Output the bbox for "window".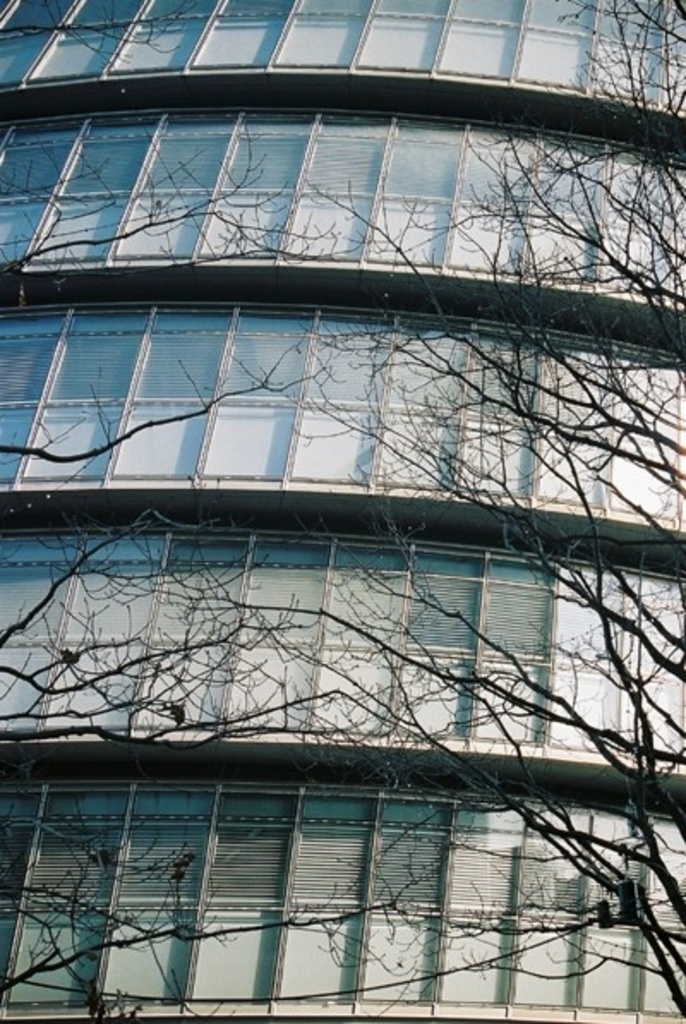
l=317, t=654, r=388, b=727.
